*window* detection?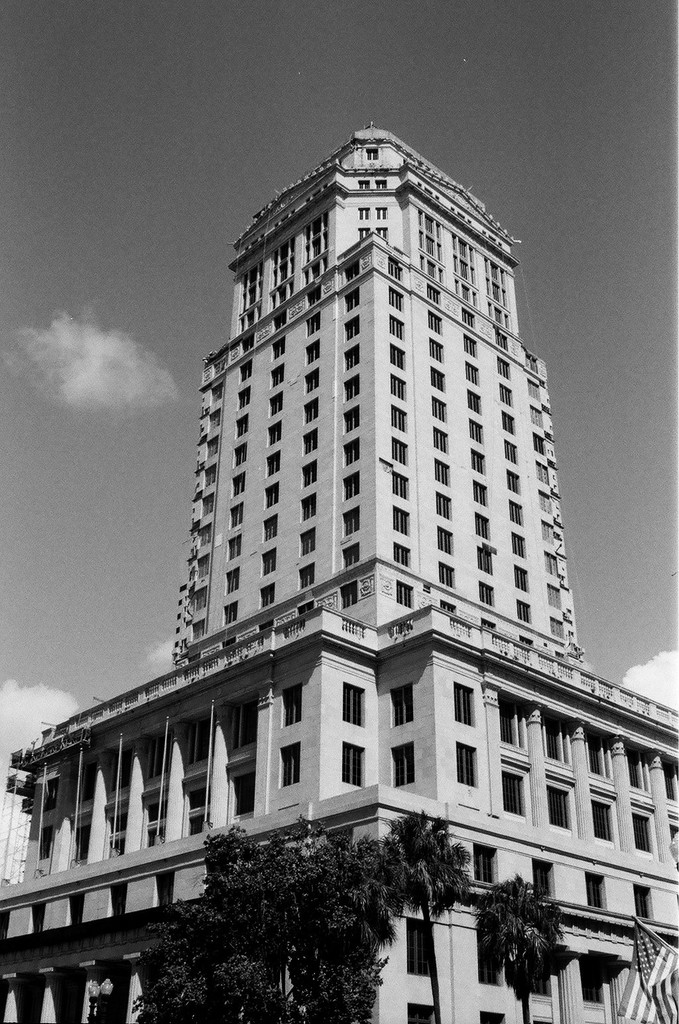
box=[541, 722, 567, 762]
